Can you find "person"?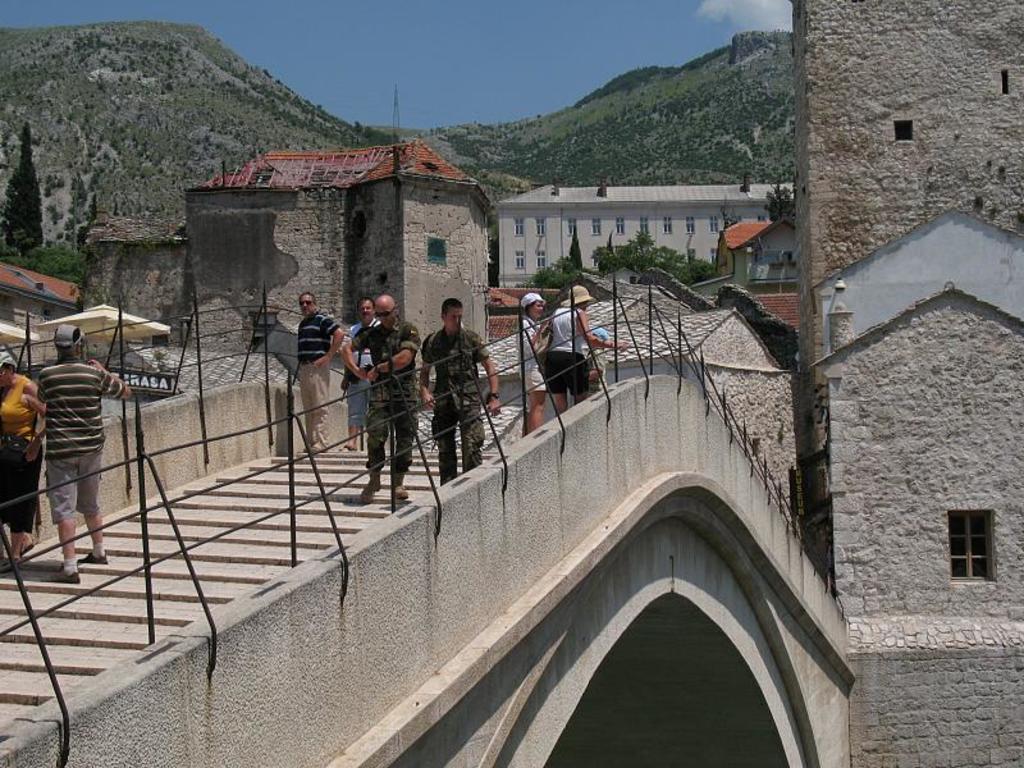
Yes, bounding box: (340, 293, 381, 448).
